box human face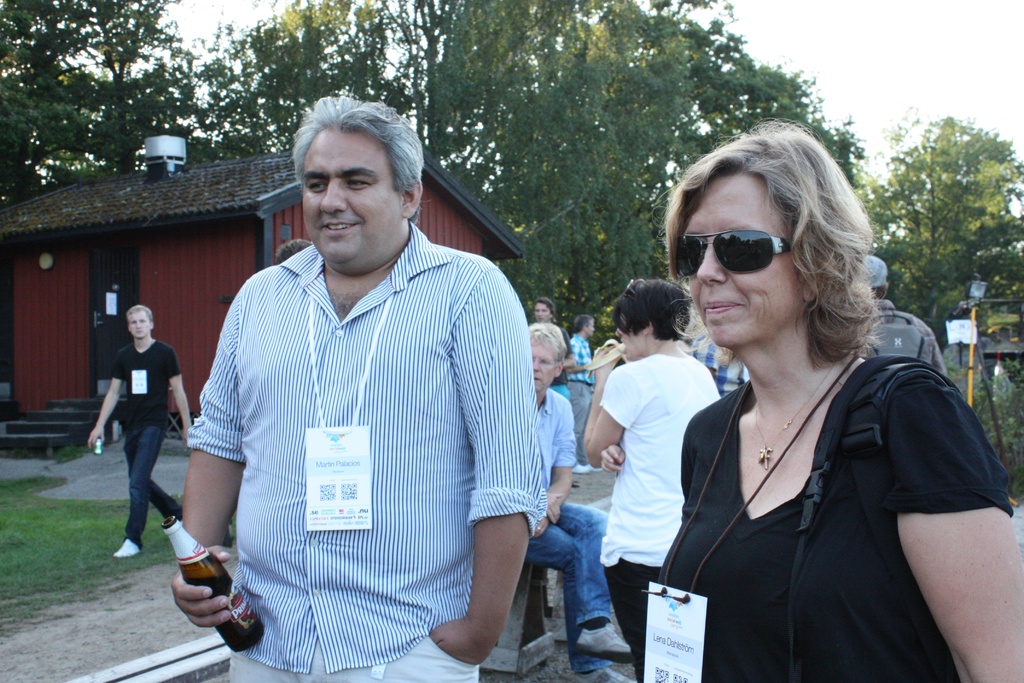
531 341 561 392
